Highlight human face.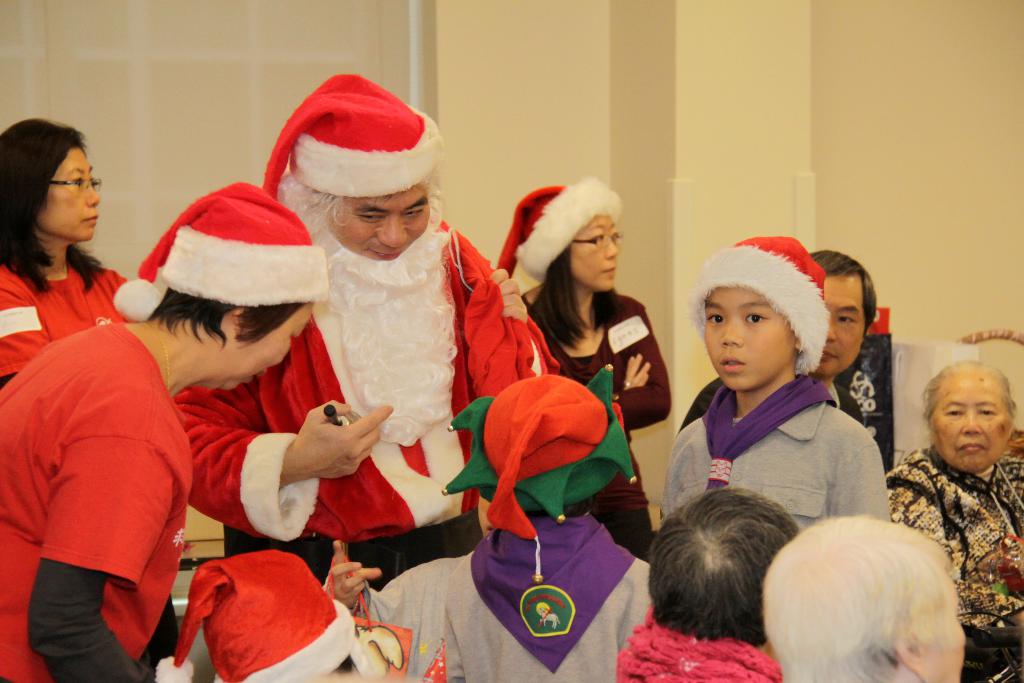
Highlighted region: l=335, t=195, r=431, b=256.
